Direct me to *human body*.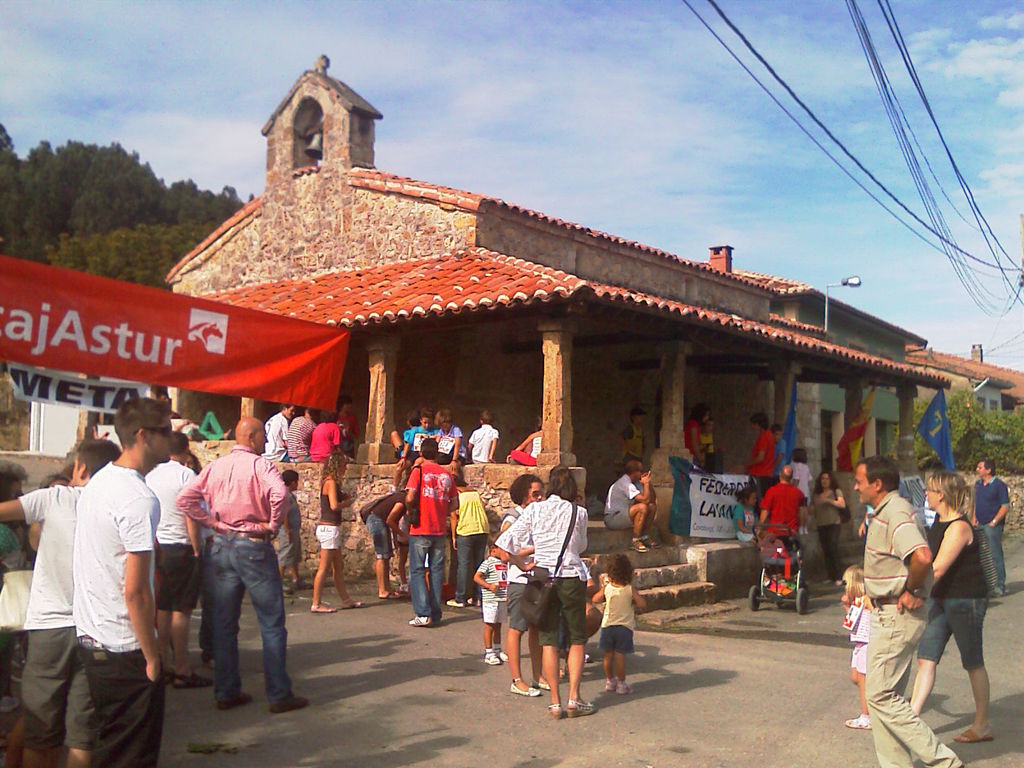
Direction: BBox(904, 511, 993, 743).
